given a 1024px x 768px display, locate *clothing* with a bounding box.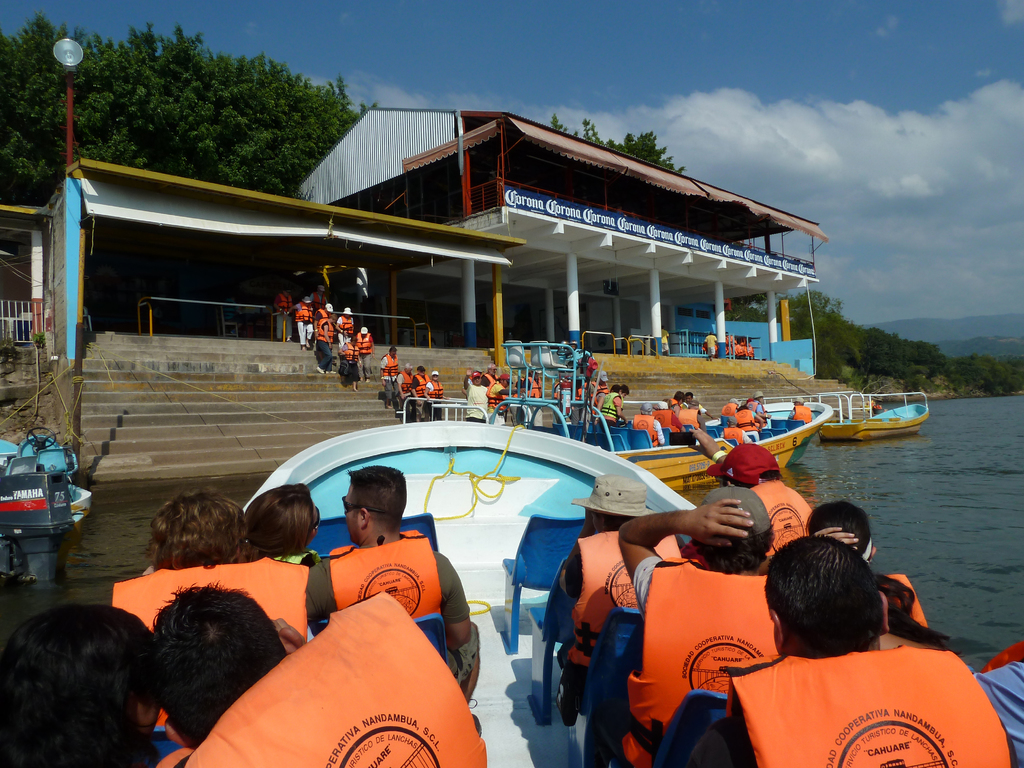
Located: box=[307, 527, 478, 693].
